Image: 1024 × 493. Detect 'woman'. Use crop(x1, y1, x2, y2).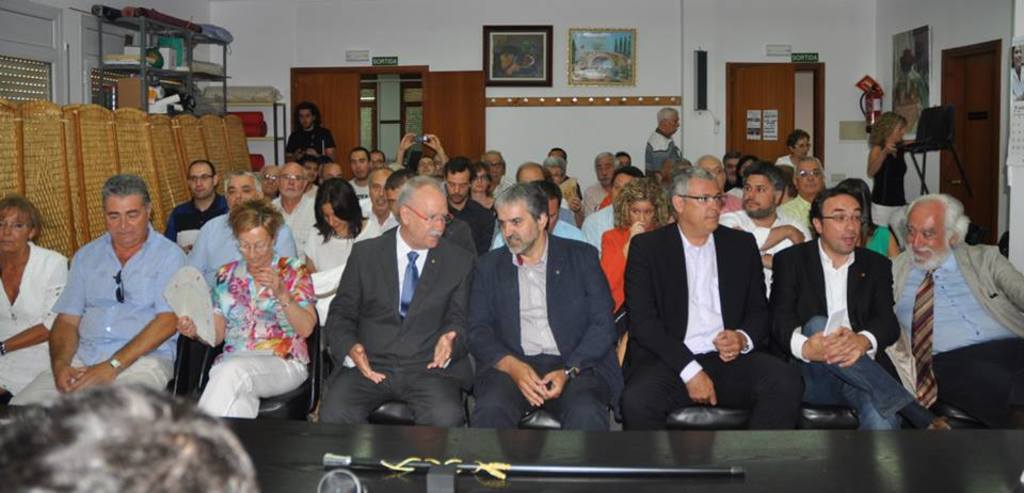
crop(469, 160, 500, 219).
